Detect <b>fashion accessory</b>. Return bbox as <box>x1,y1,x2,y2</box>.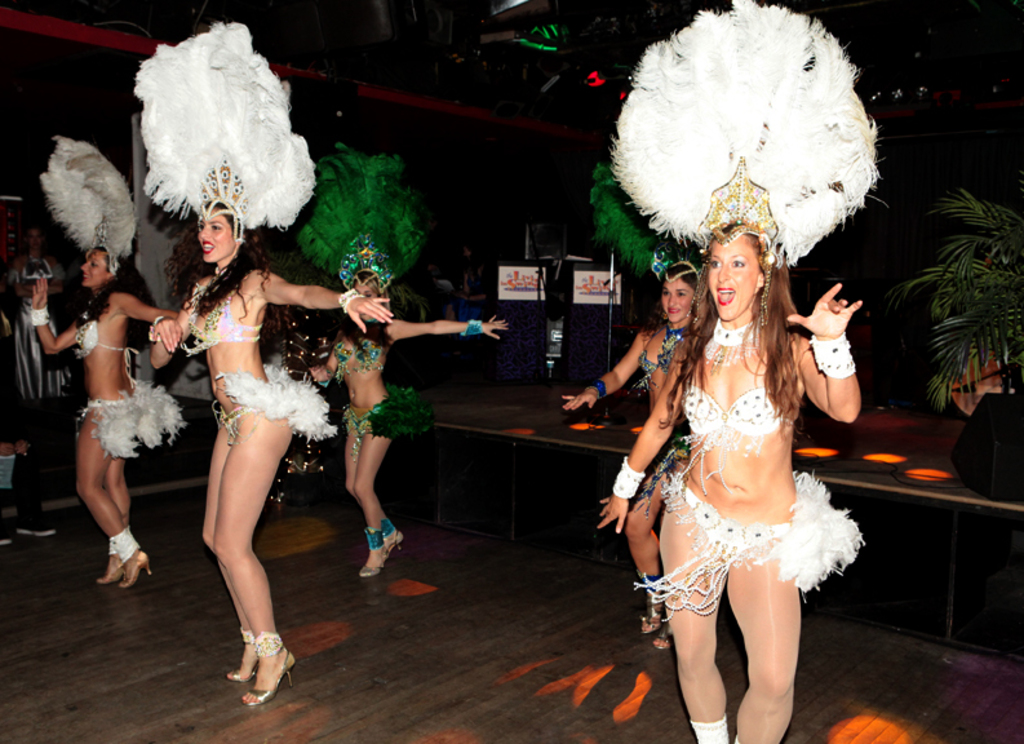
<box>106,527,139,566</box>.
